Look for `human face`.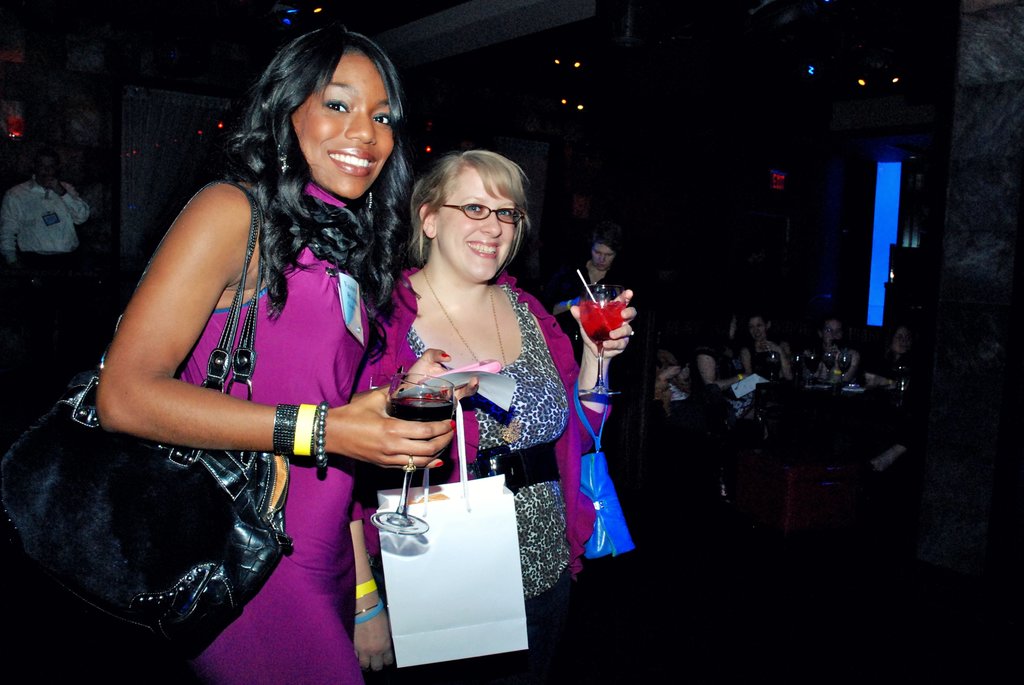
Found: 589, 248, 612, 266.
